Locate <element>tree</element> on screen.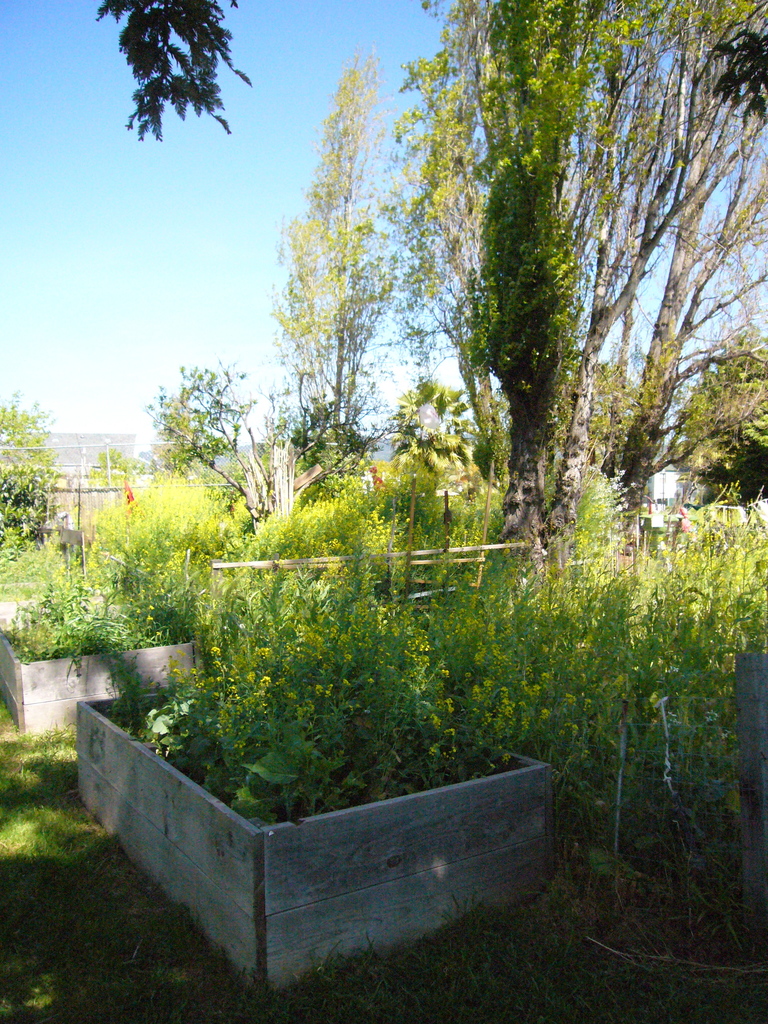
On screen at <bbox>653, 324, 767, 506</bbox>.
